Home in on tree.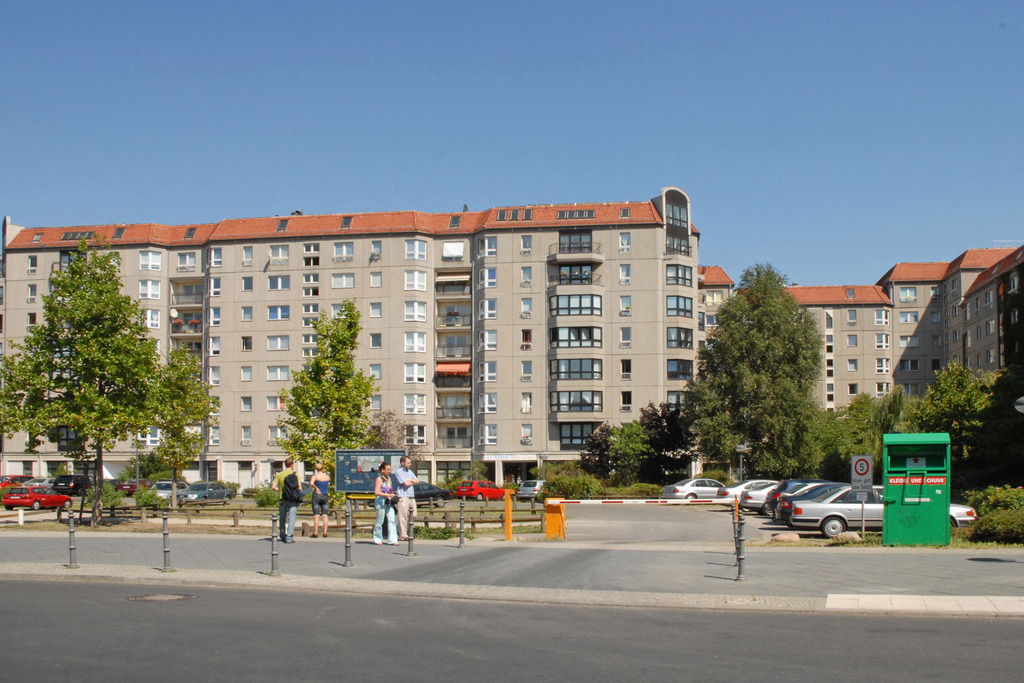
Homed in at crop(681, 258, 826, 480).
